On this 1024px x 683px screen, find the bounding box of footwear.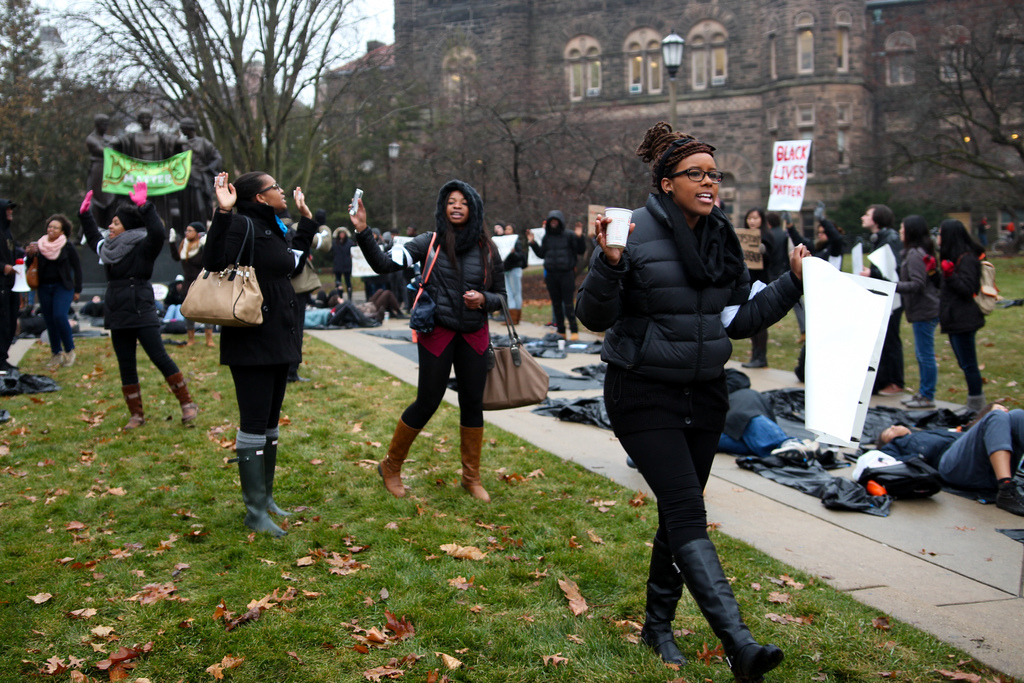
Bounding box: bbox=[387, 312, 396, 320].
